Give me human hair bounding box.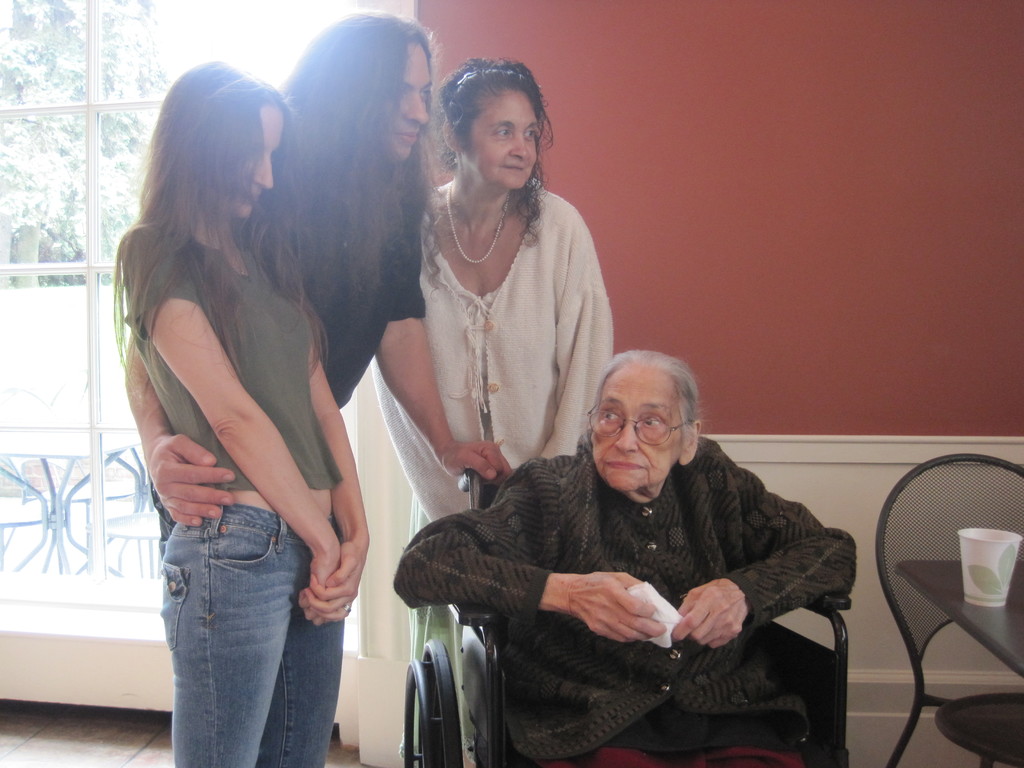
{"x1": 435, "y1": 54, "x2": 551, "y2": 250}.
